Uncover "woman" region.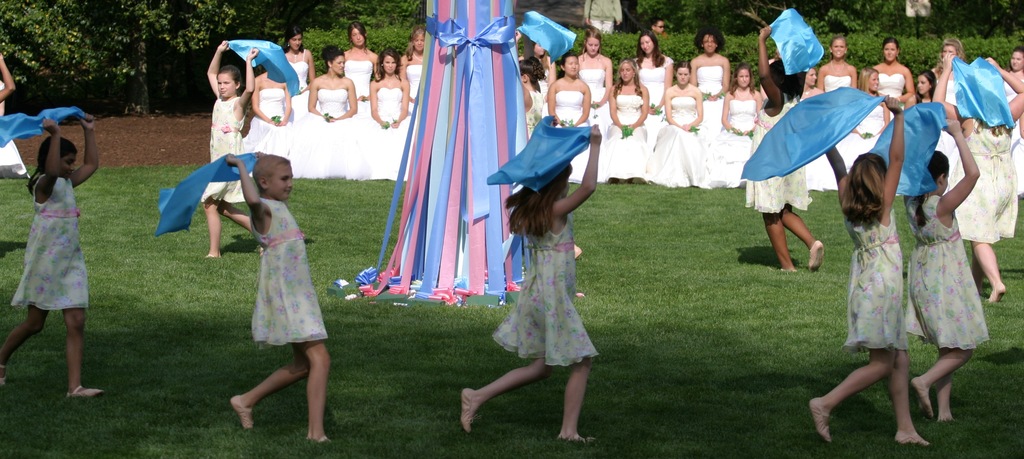
Uncovered: select_region(874, 38, 911, 114).
